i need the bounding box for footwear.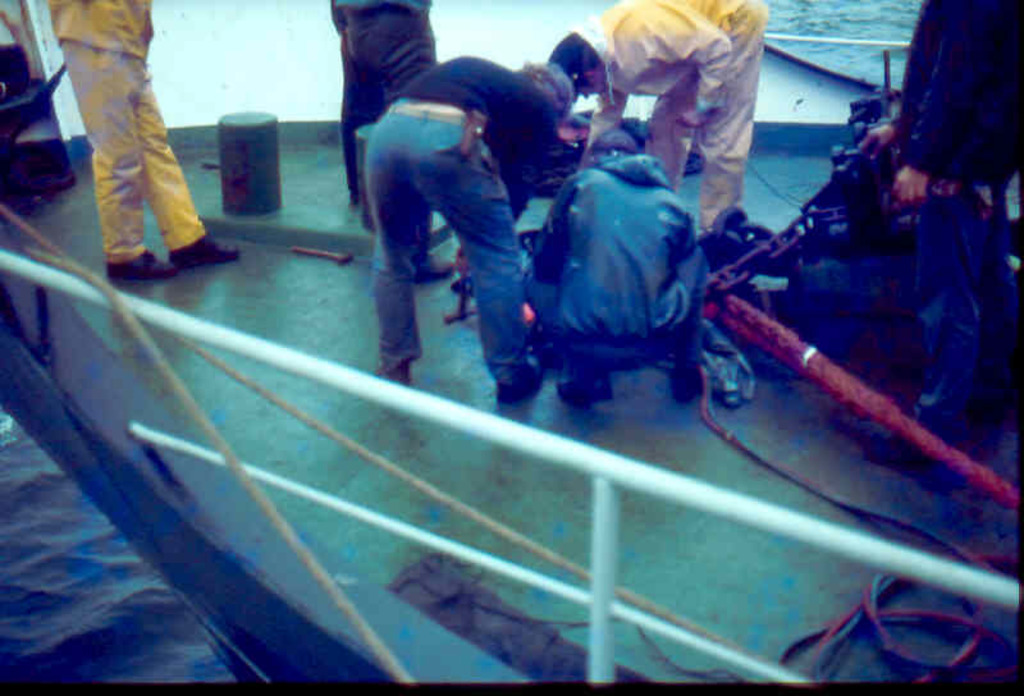
Here it is: pyautogui.locateOnScreen(498, 357, 545, 398).
